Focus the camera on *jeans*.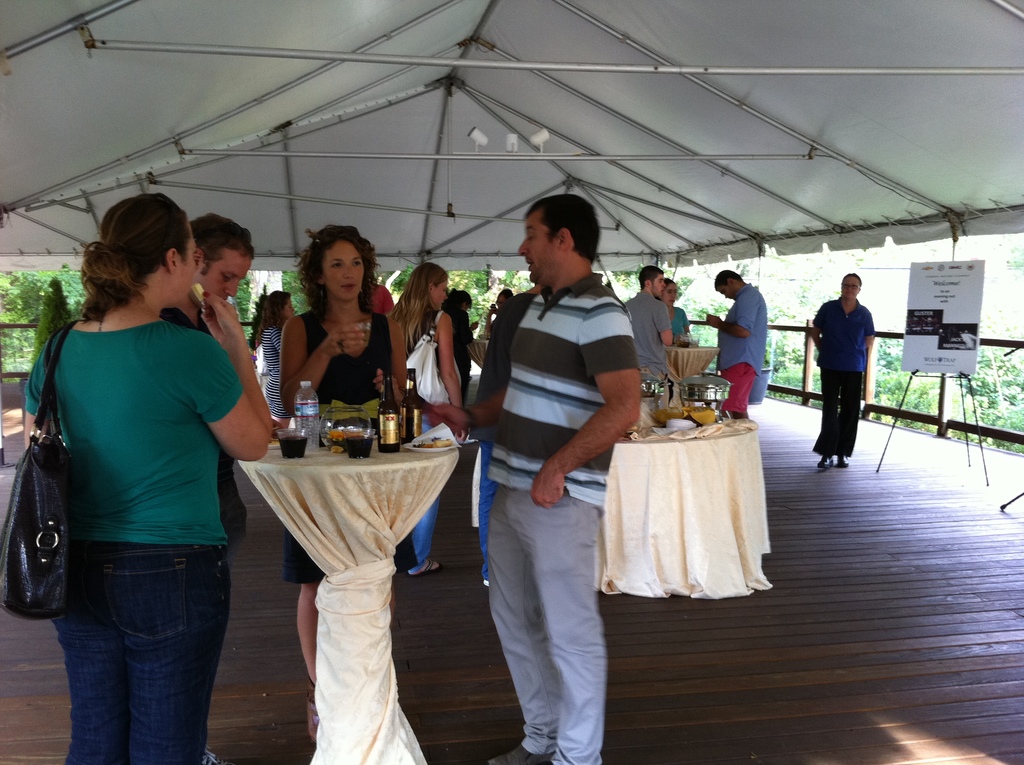
Focus region: bbox=[490, 493, 620, 763].
